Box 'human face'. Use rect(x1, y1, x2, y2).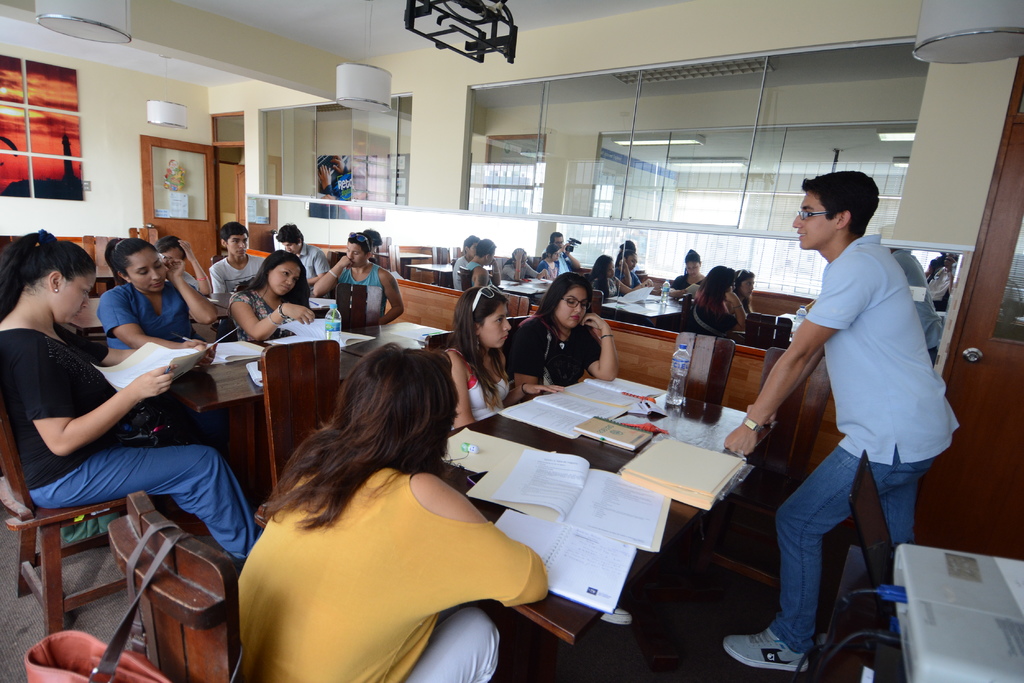
rect(627, 253, 638, 269).
